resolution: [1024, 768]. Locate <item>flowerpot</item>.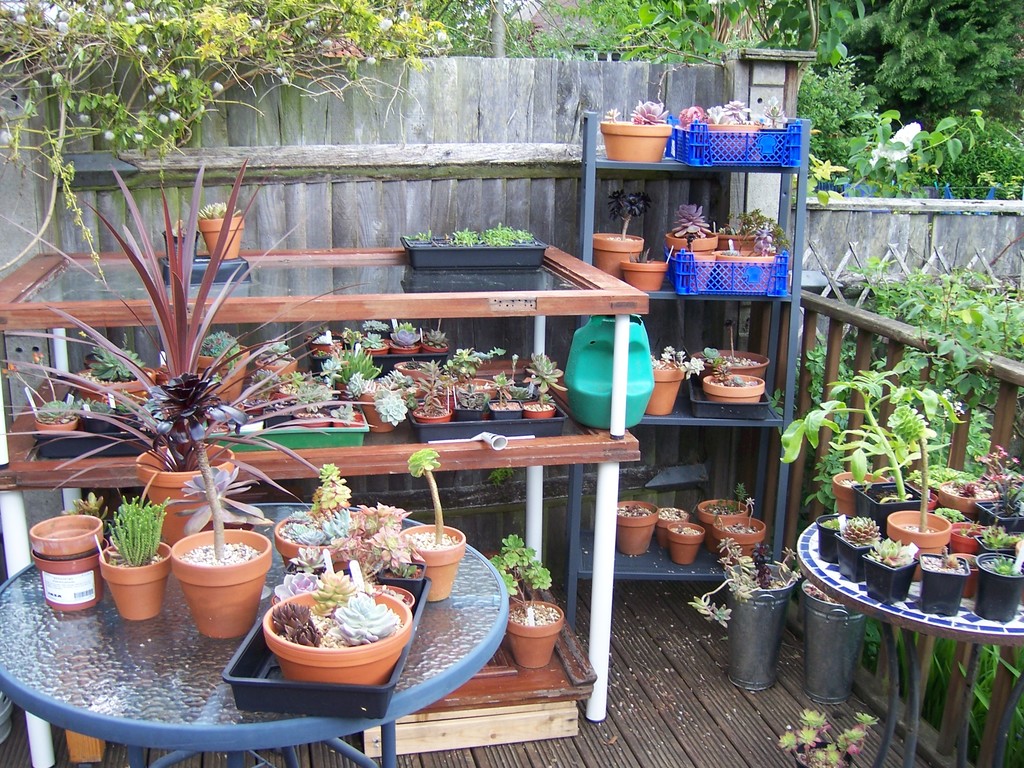
detection(361, 328, 393, 338).
